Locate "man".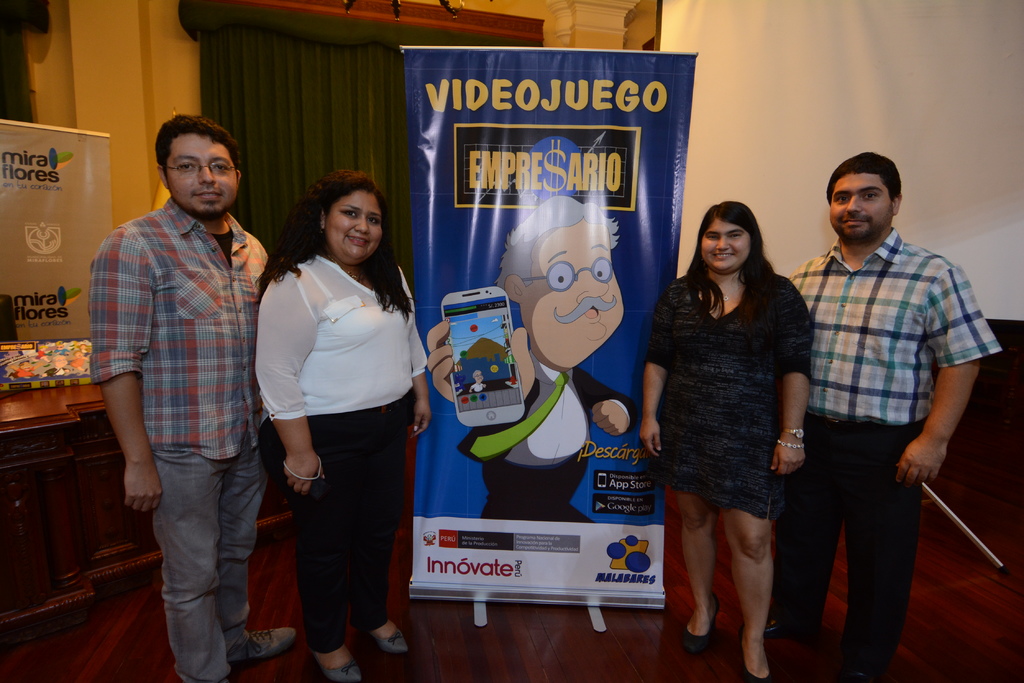
Bounding box: <region>788, 152, 1004, 682</region>.
